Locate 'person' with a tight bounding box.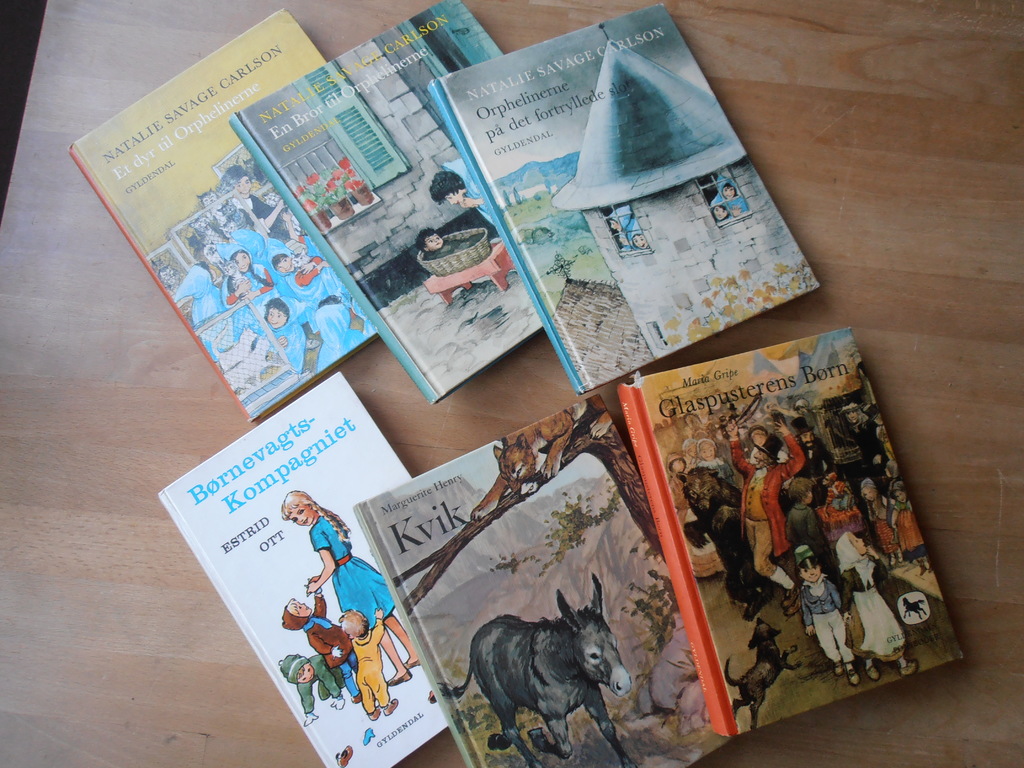
BBox(430, 149, 484, 223).
